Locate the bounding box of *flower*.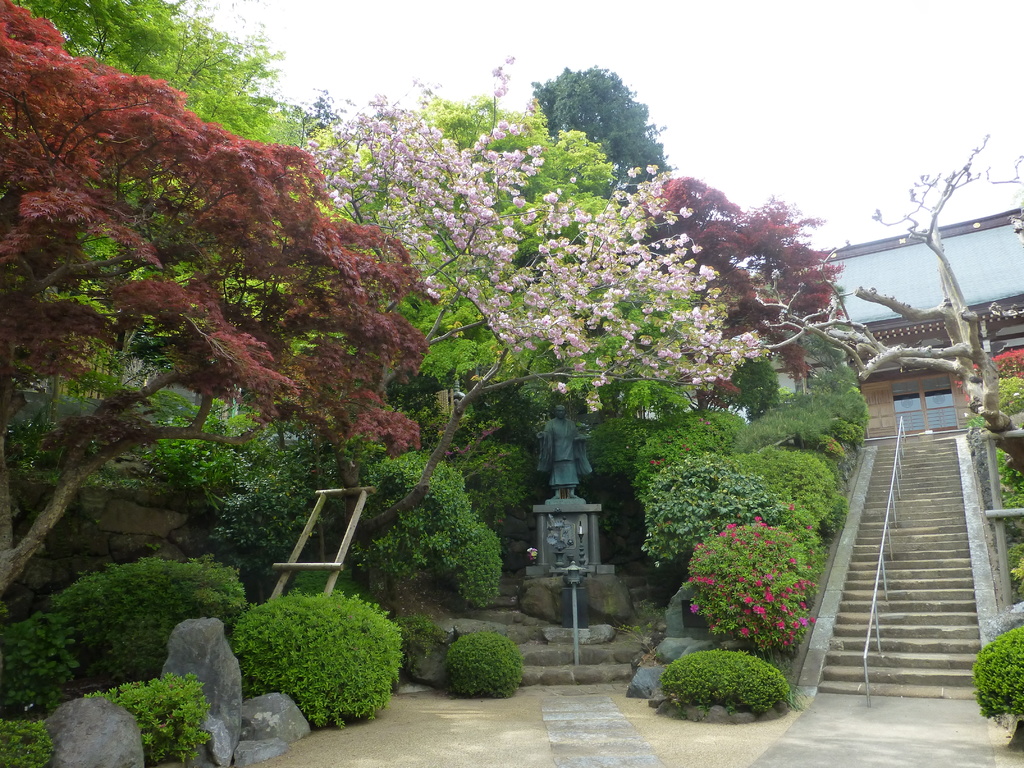
Bounding box: bbox(647, 454, 666, 464).
